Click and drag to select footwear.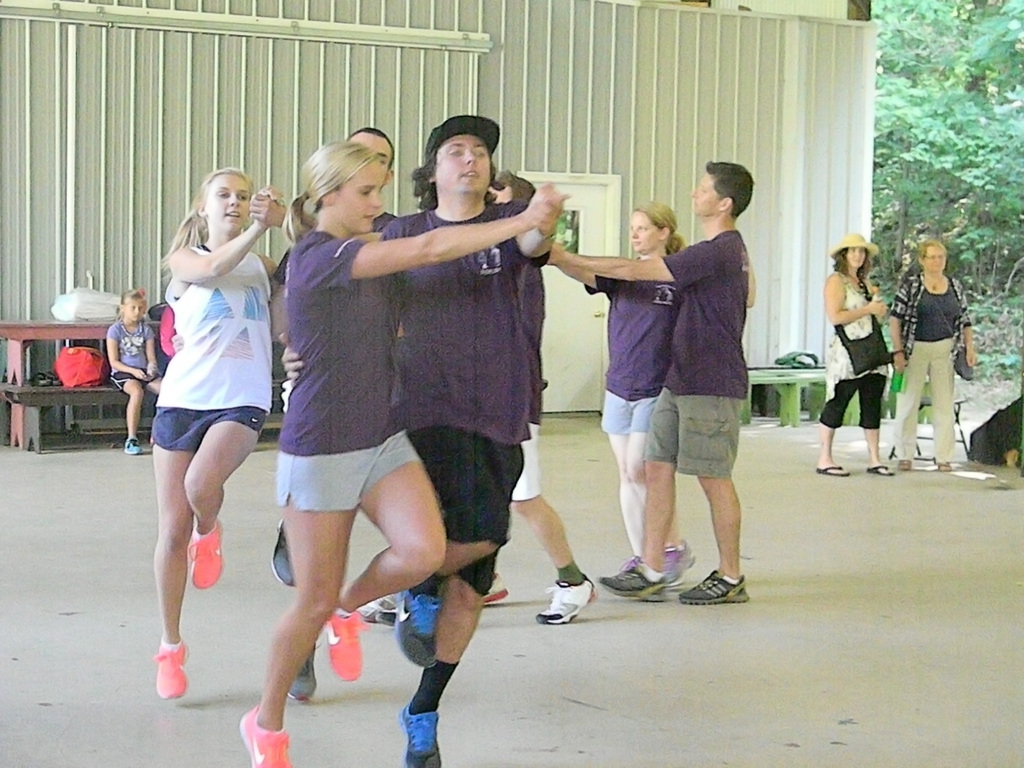
Selection: box=[49, 368, 61, 387].
